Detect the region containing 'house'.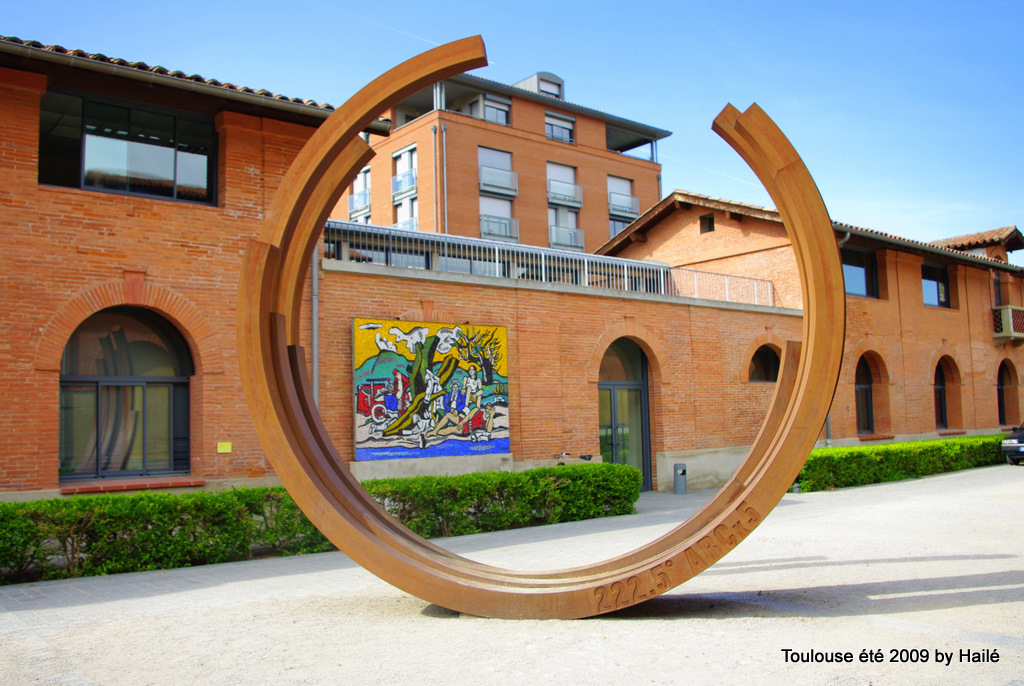
Rect(0, 32, 394, 523).
